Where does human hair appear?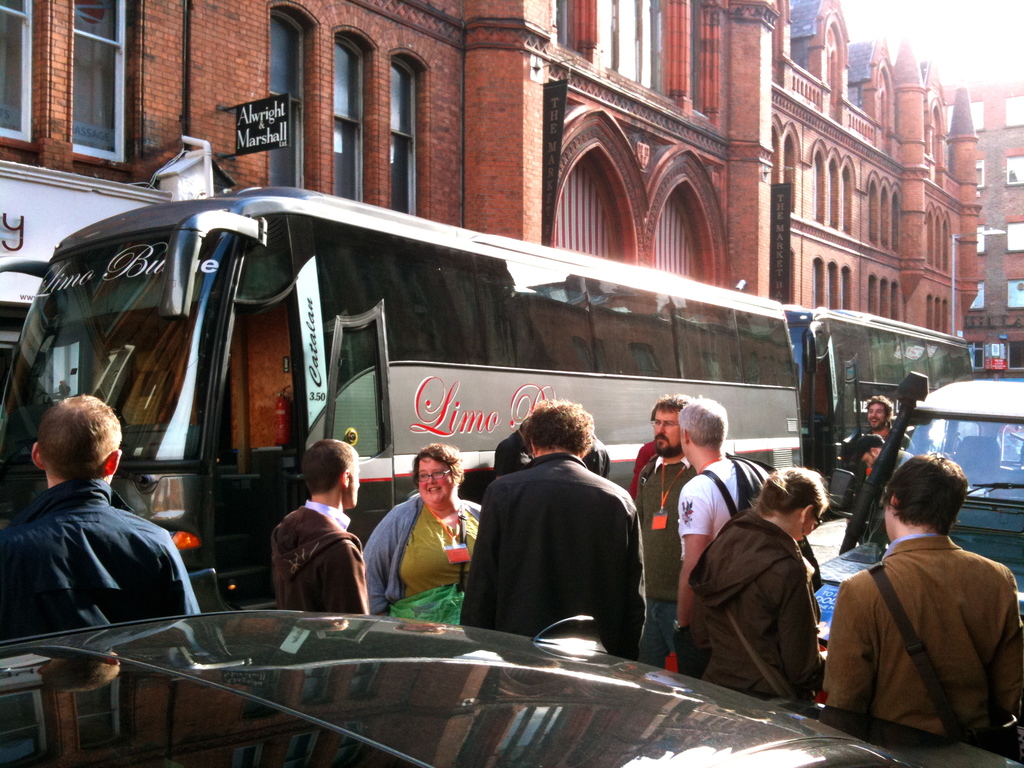
Appears at bbox=[33, 383, 114, 472].
